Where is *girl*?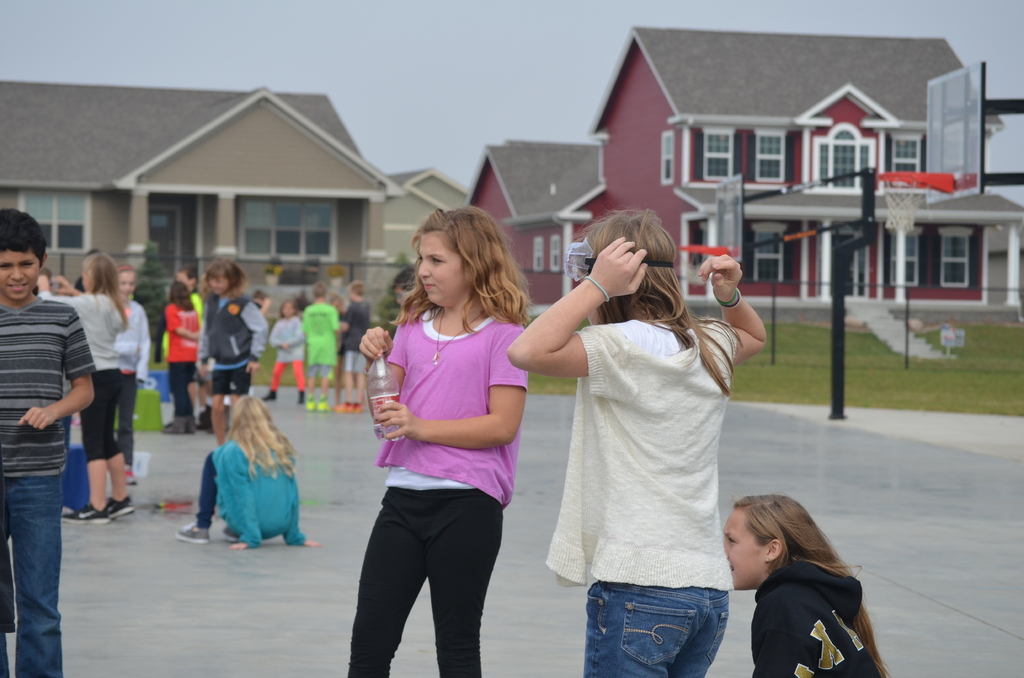
bbox=(116, 264, 147, 480).
